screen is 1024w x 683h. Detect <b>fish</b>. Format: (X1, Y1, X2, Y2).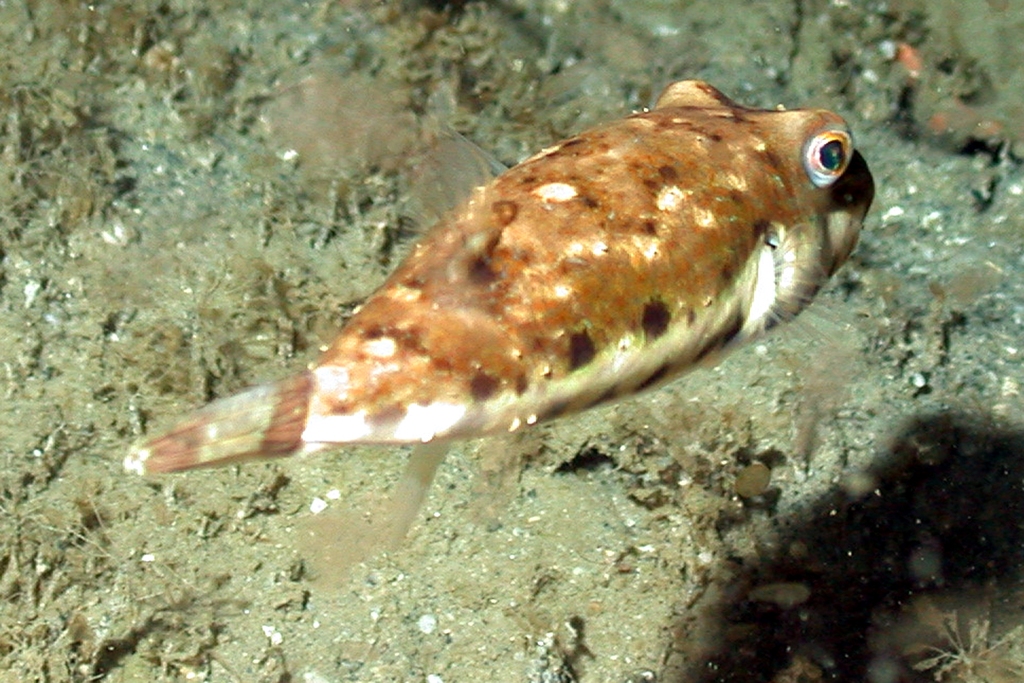
(125, 104, 861, 567).
